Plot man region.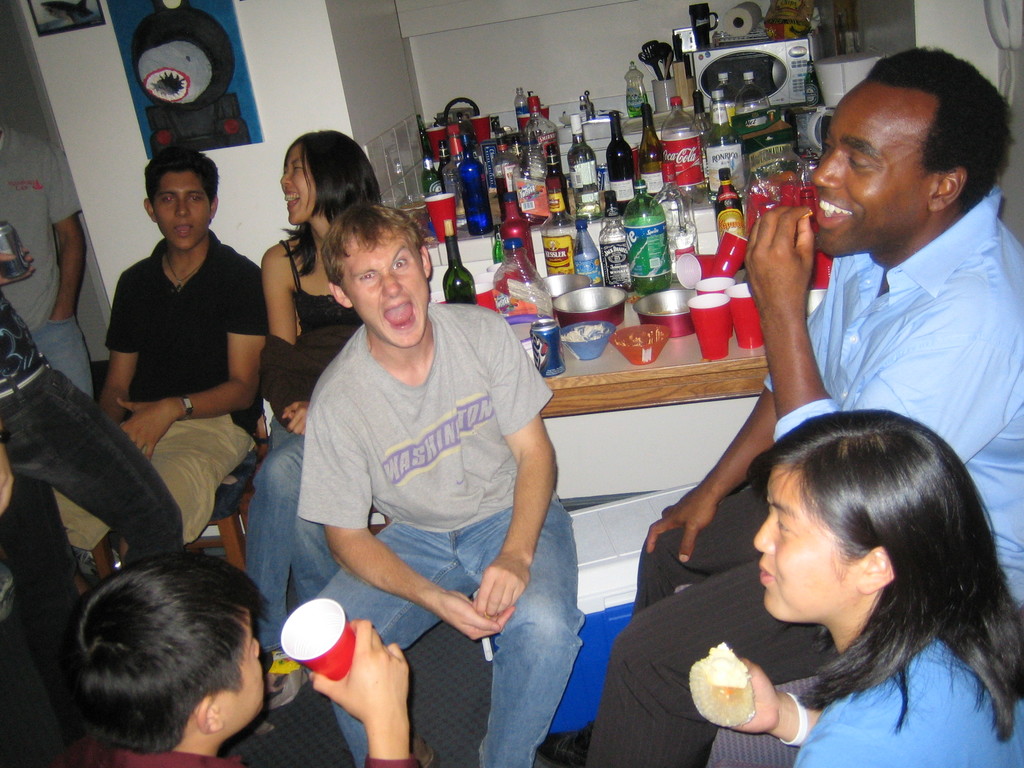
Plotted at box=[61, 153, 286, 648].
